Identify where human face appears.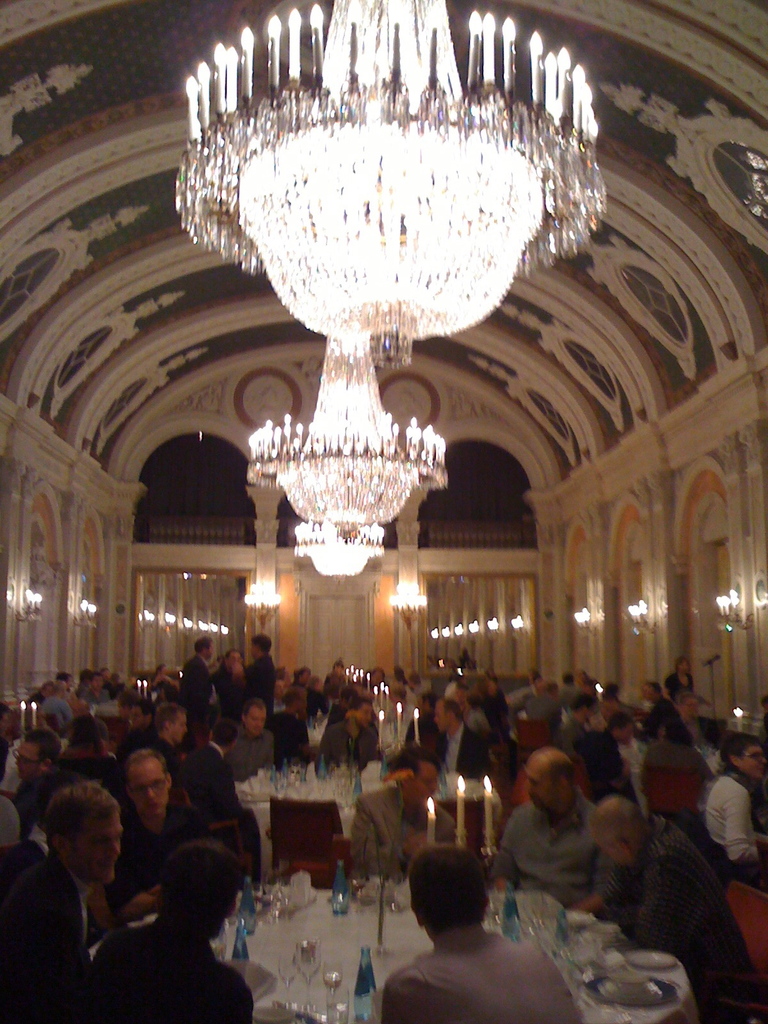
Appears at 19,745,41,785.
